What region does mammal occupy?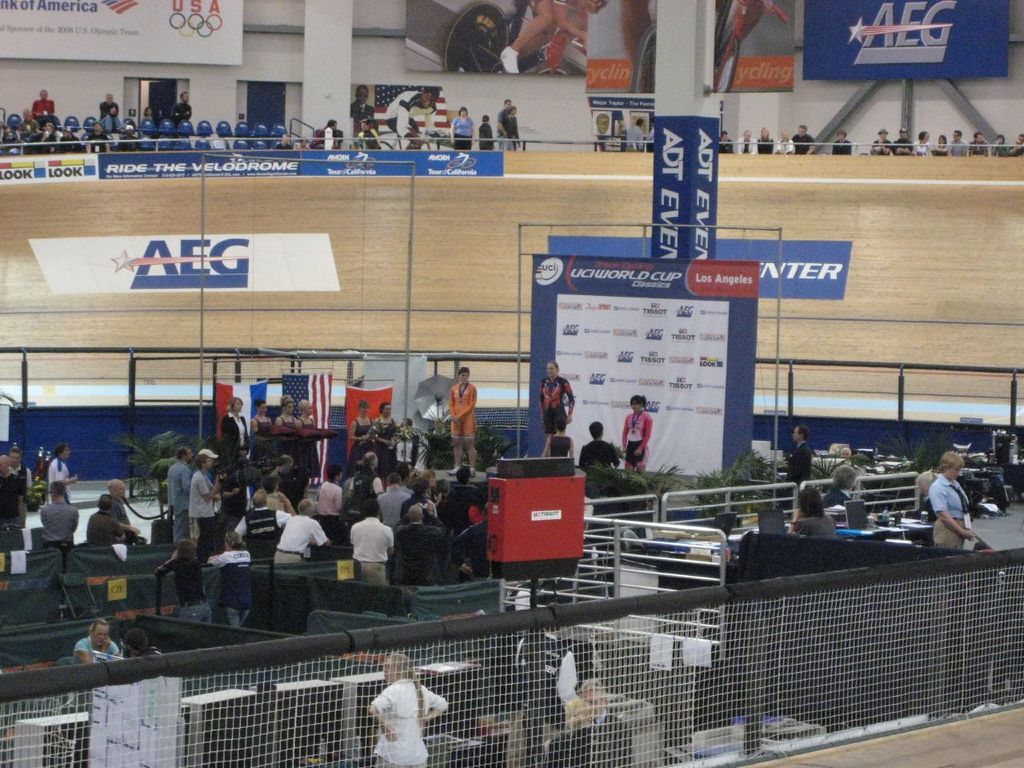
detection(757, 126, 774, 152).
